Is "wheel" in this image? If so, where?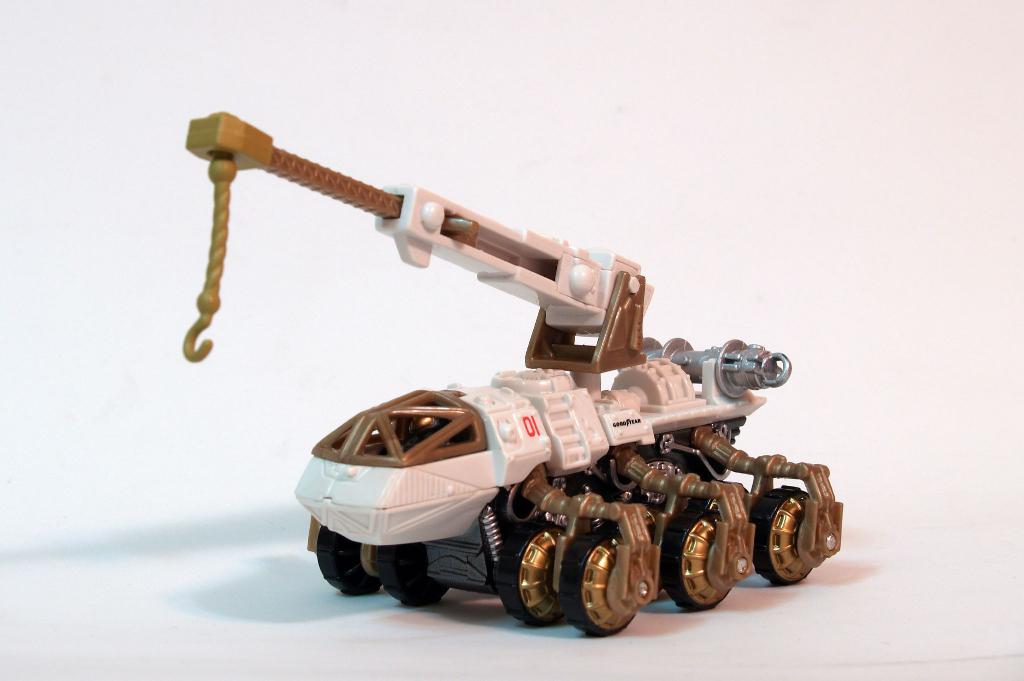
Yes, at bbox=[564, 534, 648, 642].
